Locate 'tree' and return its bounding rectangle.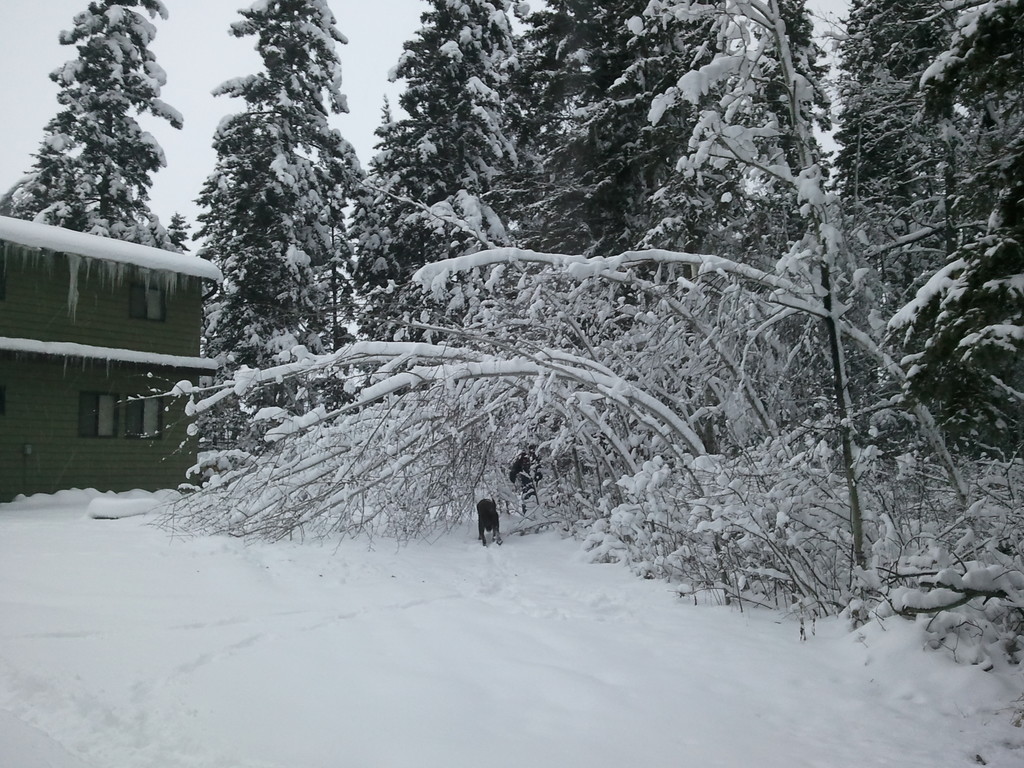
863, 7, 1021, 476.
